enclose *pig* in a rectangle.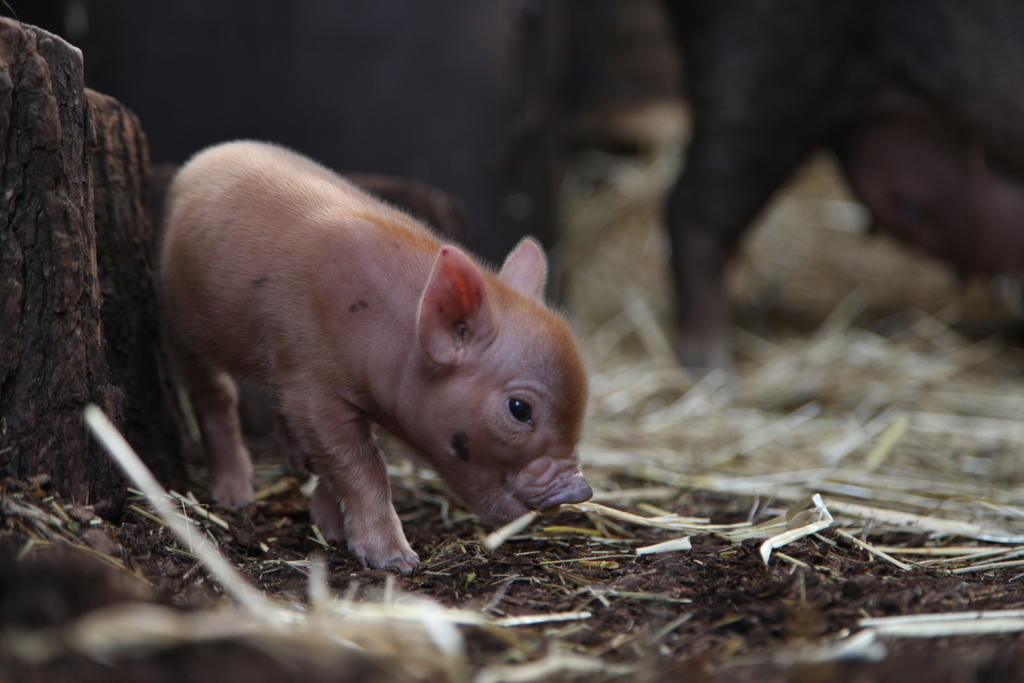
(150, 162, 456, 436).
